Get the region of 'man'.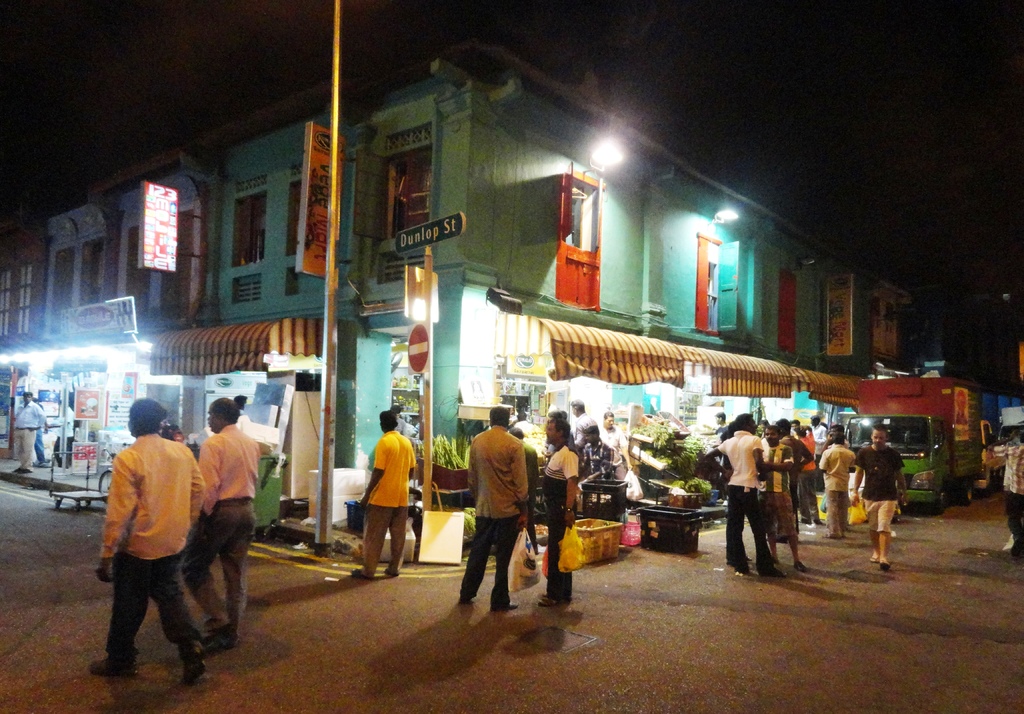
[573,399,597,449].
